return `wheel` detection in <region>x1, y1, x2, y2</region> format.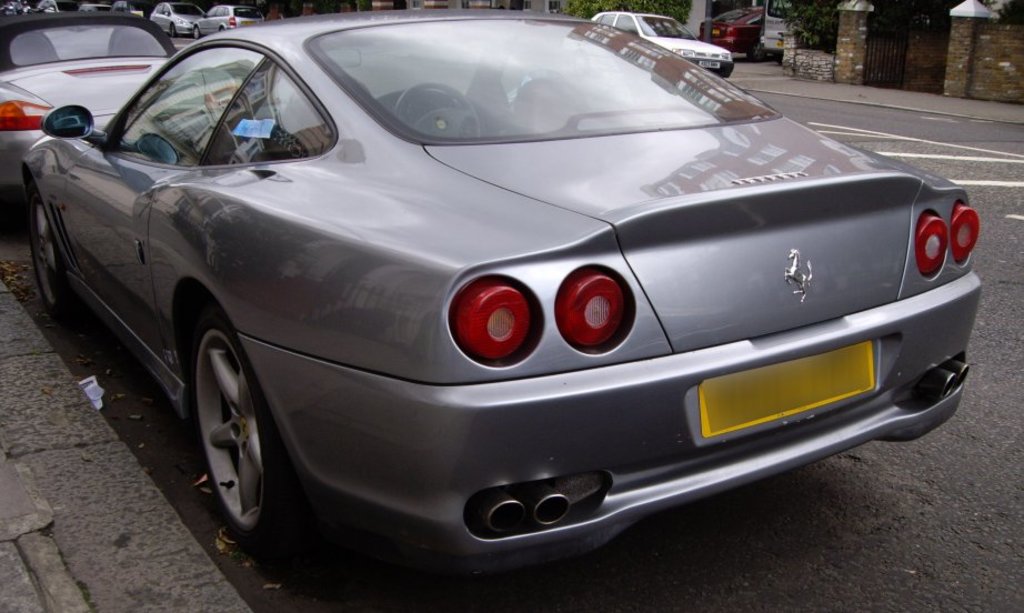
<region>33, 188, 87, 325</region>.
